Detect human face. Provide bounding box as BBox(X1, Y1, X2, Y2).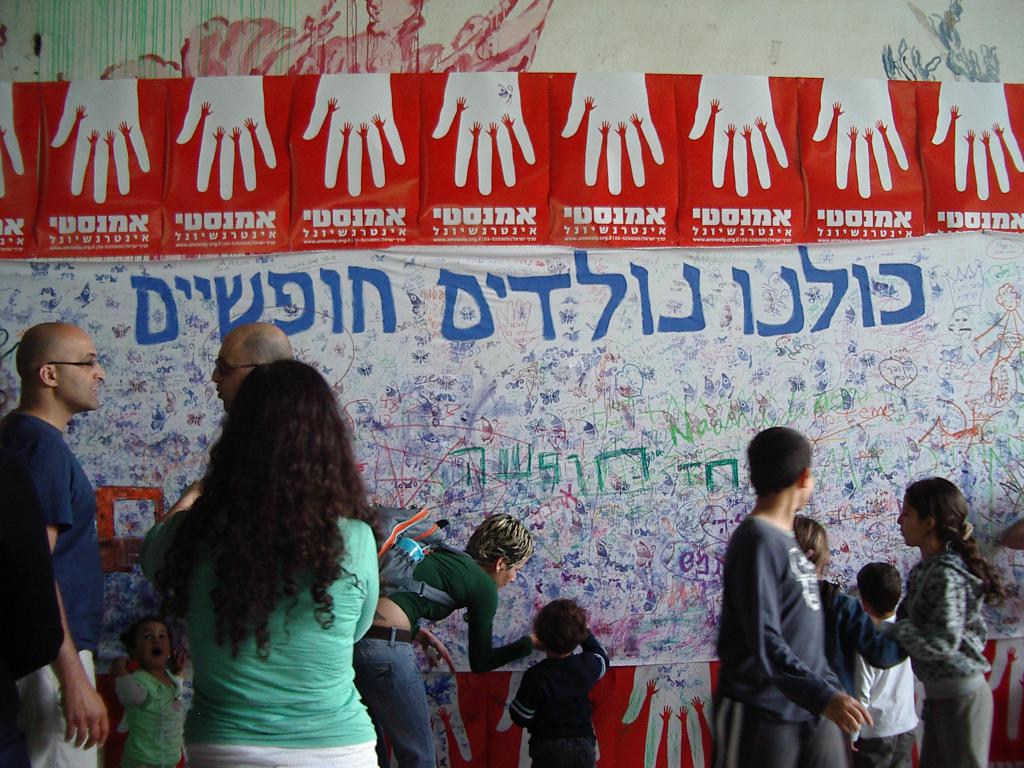
BBox(492, 554, 527, 590).
